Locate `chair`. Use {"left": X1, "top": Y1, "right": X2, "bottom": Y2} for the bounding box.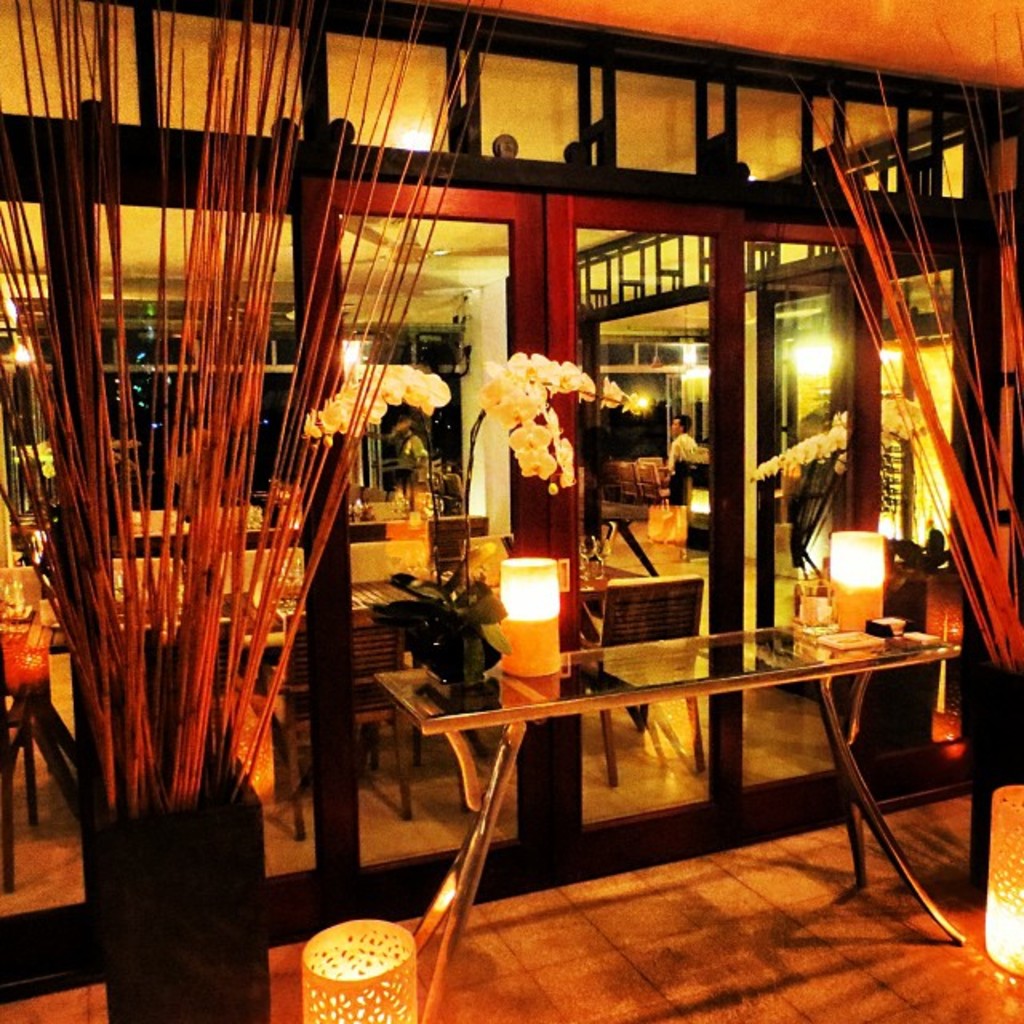
{"left": 133, "top": 530, "right": 197, "bottom": 555}.
